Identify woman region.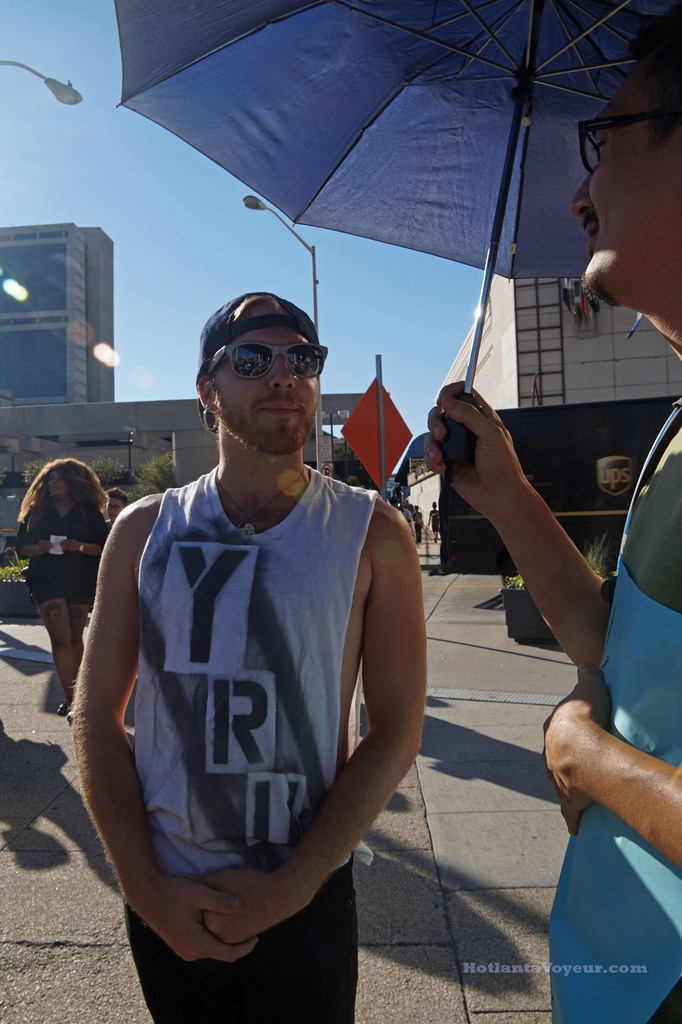
Region: <bbox>3, 447, 116, 699</bbox>.
